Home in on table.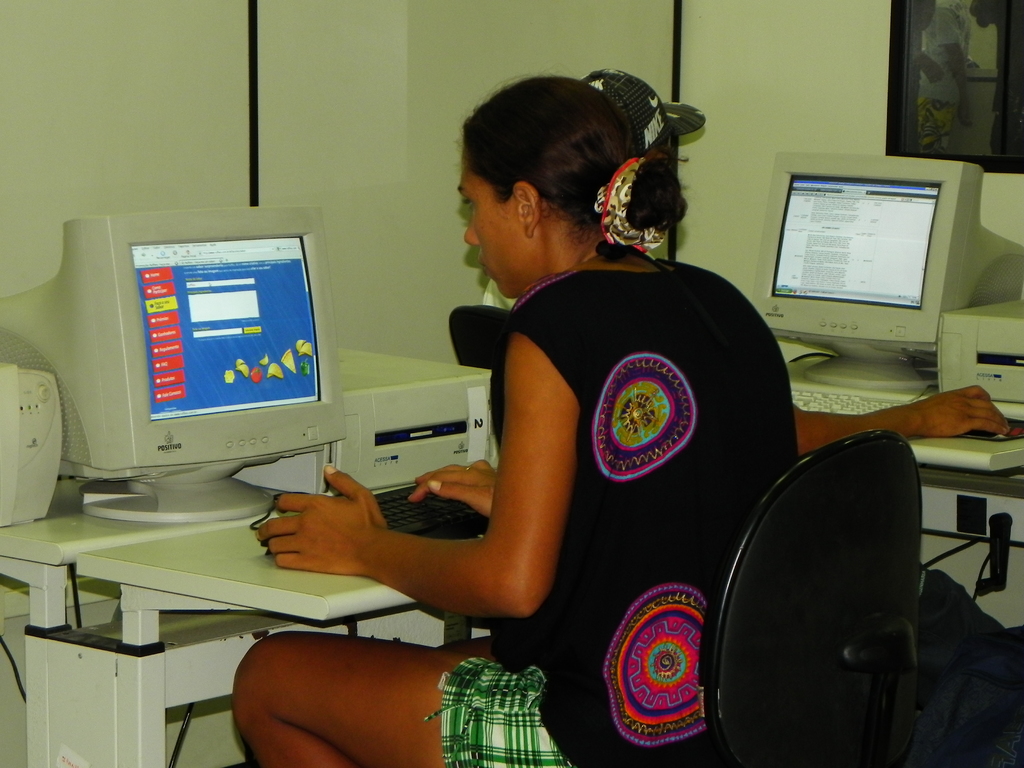
Homed in at [x1=0, y1=471, x2=490, y2=767].
